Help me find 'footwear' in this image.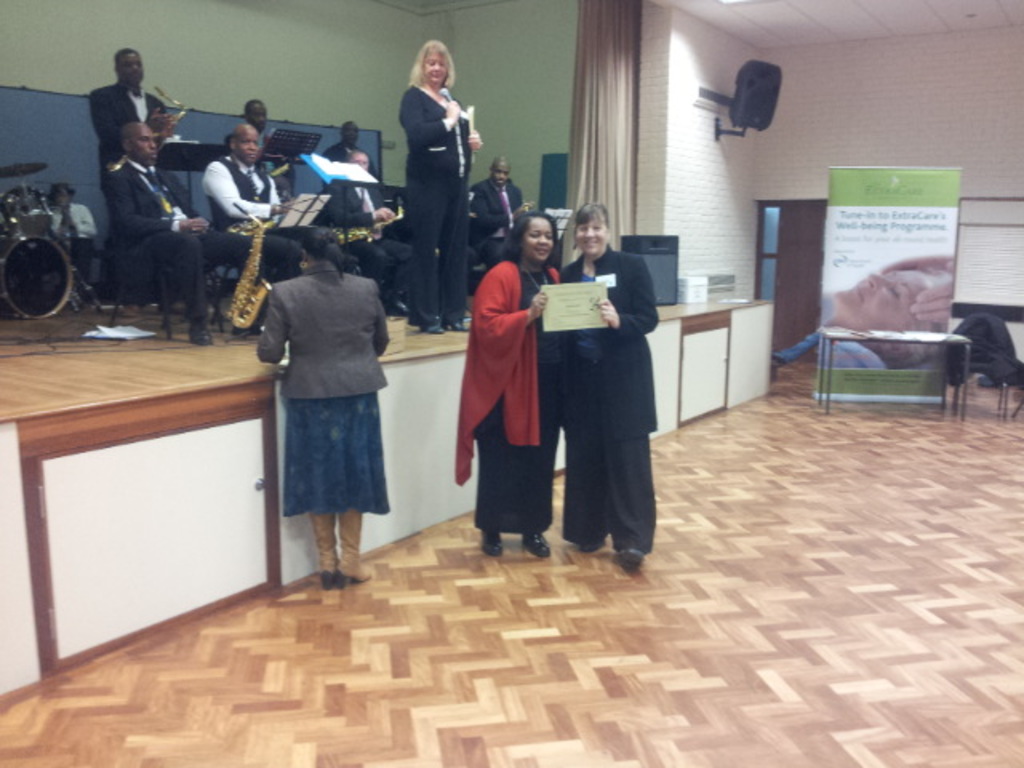
Found it: [421, 322, 440, 341].
